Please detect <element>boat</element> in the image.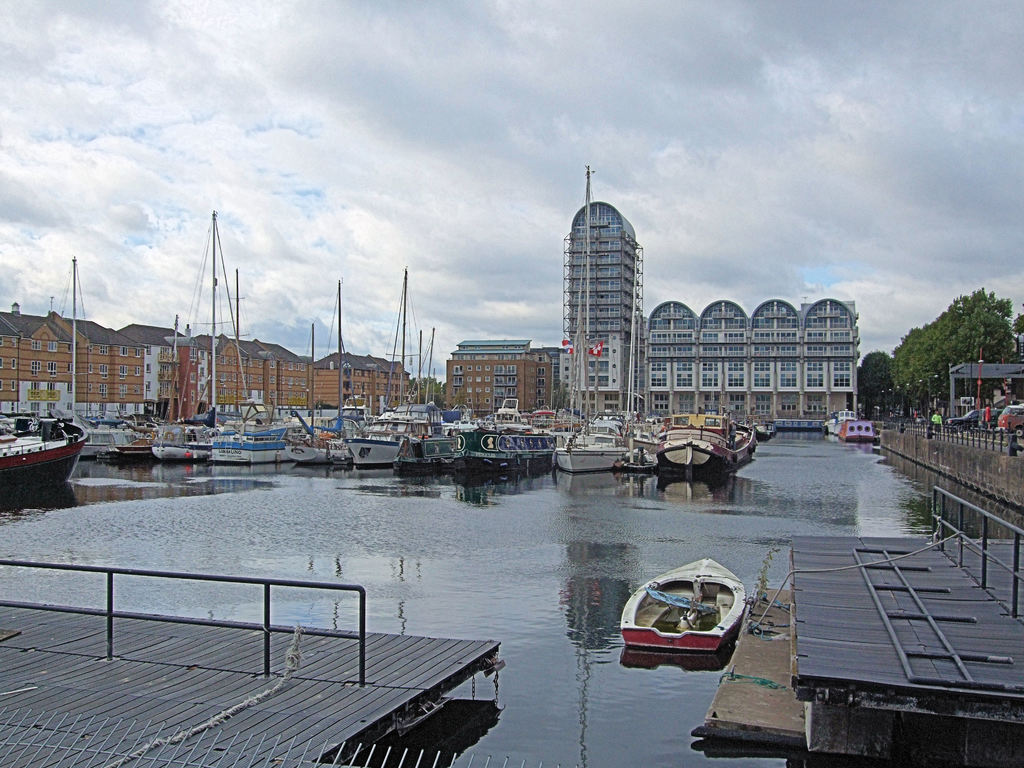
locate(44, 256, 125, 470).
